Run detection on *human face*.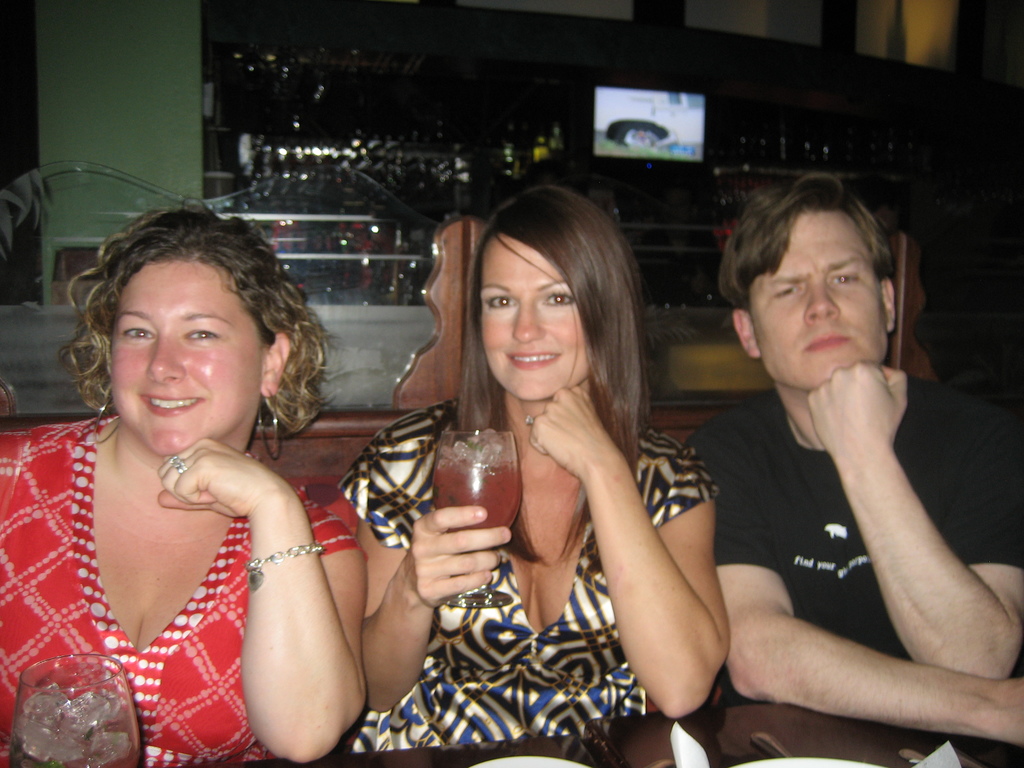
Result: 476 233 586 406.
